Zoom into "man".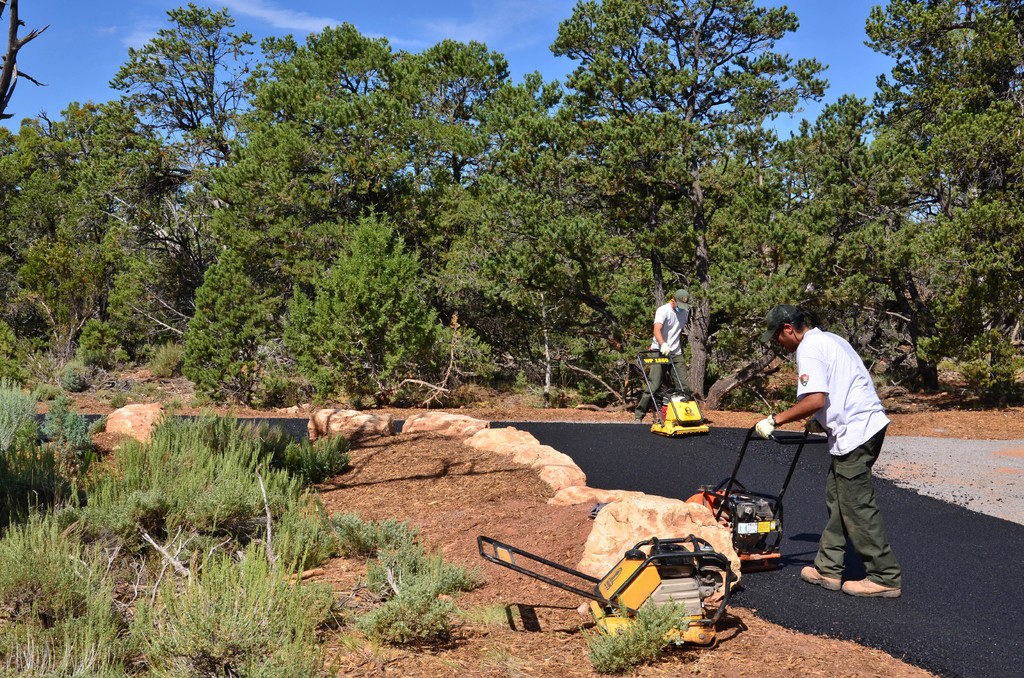
Zoom target: {"left": 757, "top": 307, "right": 908, "bottom": 601}.
